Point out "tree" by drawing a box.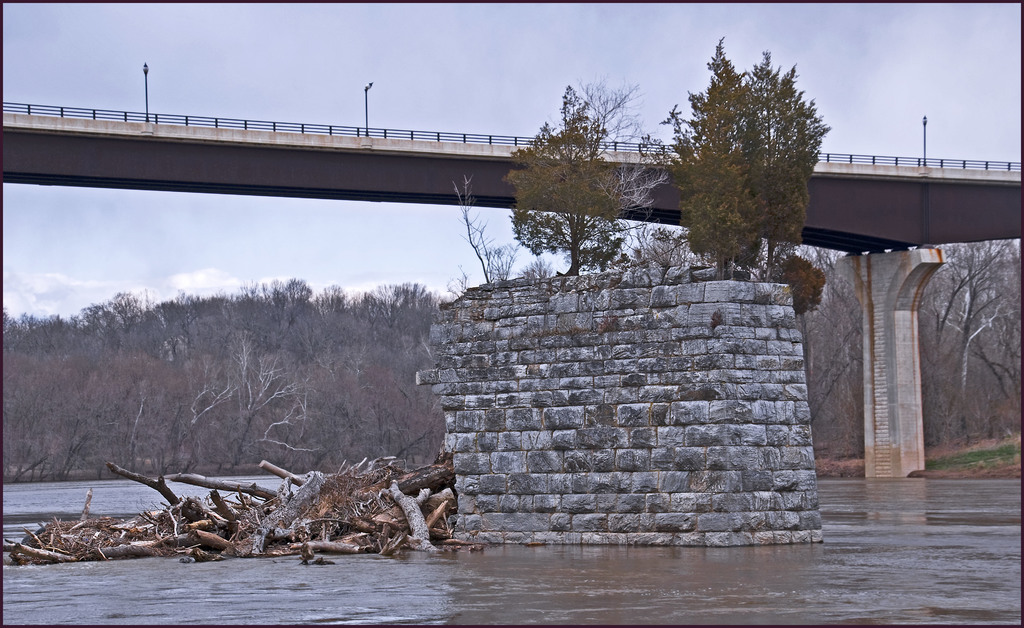
detection(745, 44, 829, 270).
